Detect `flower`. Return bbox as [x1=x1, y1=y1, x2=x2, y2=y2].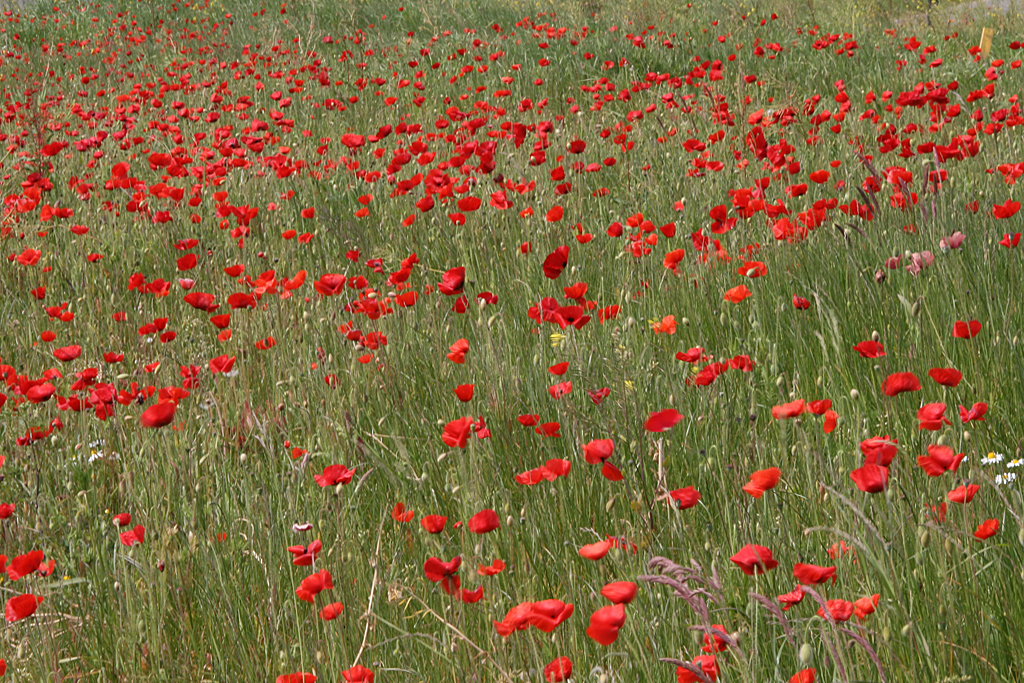
[x1=703, y1=622, x2=732, y2=650].
